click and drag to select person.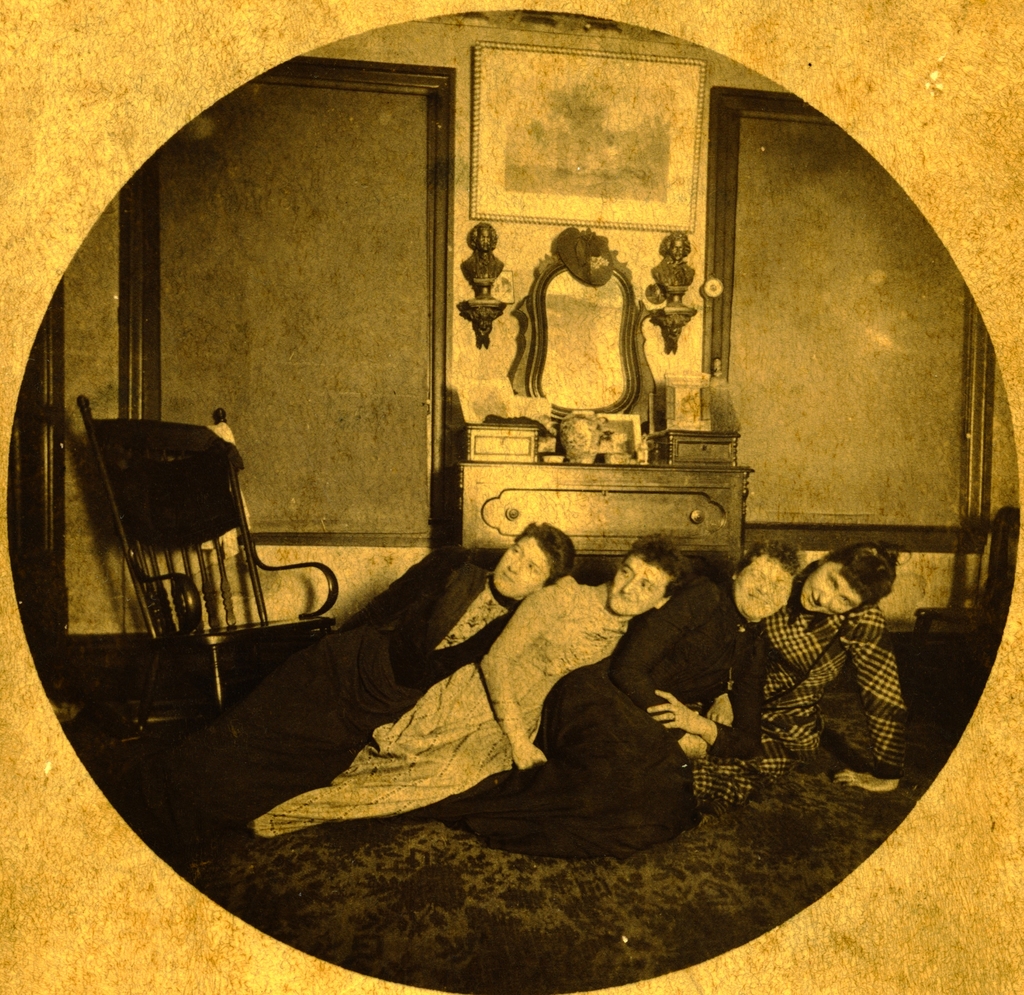
Selection: (689,537,900,809).
